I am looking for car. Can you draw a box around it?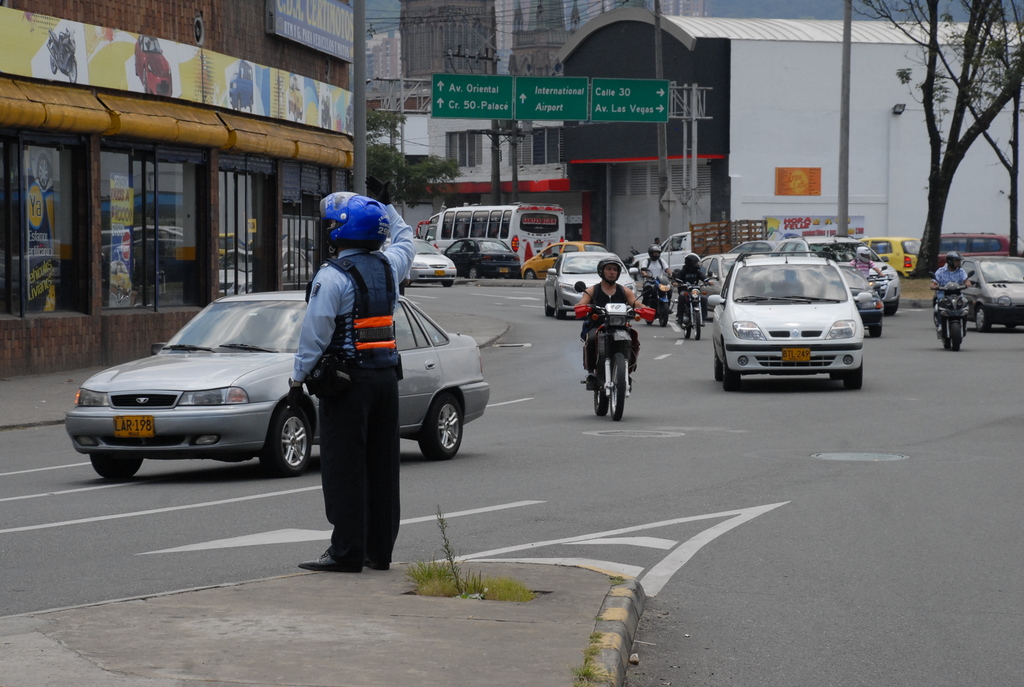
Sure, the bounding box is (x1=63, y1=294, x2=491, y2=482).
